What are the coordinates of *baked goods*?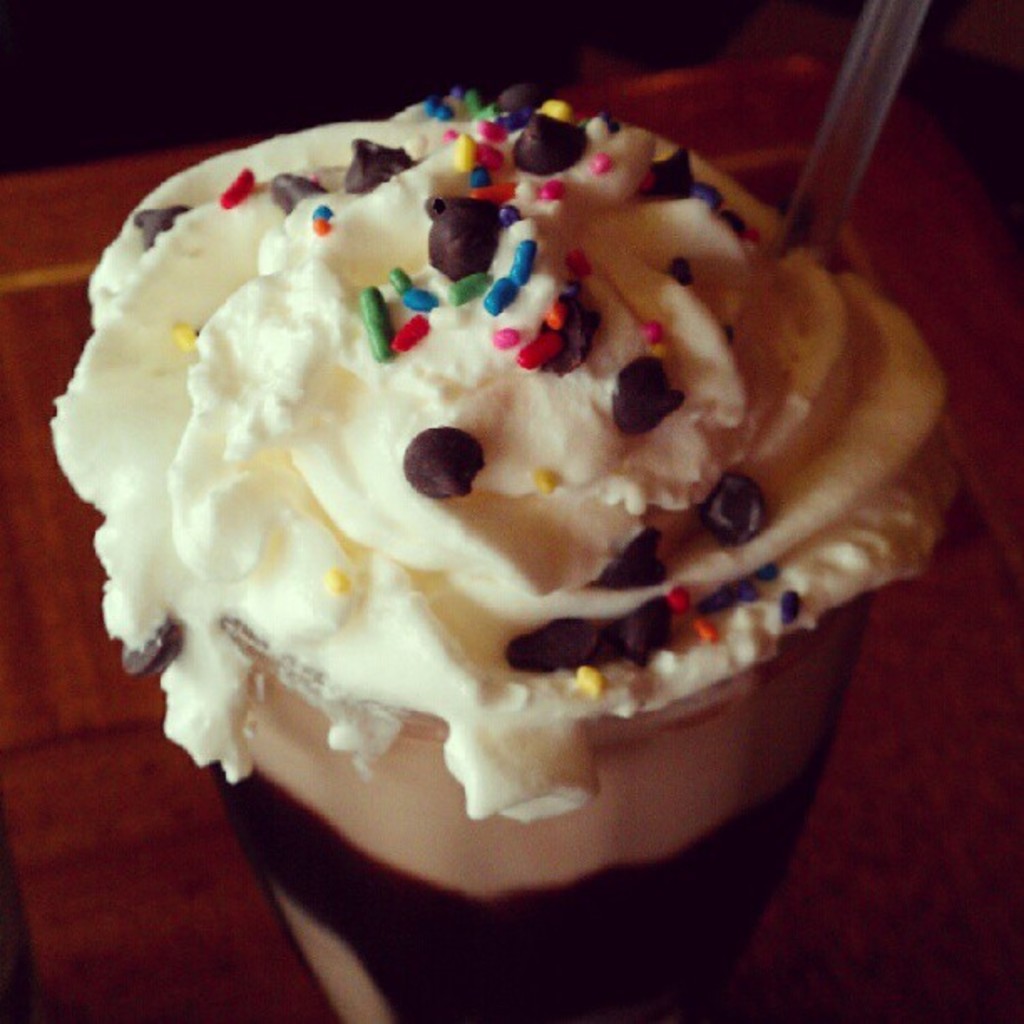
{"left": 35, "top": 92, "right": 944, "bottom": 925}.
